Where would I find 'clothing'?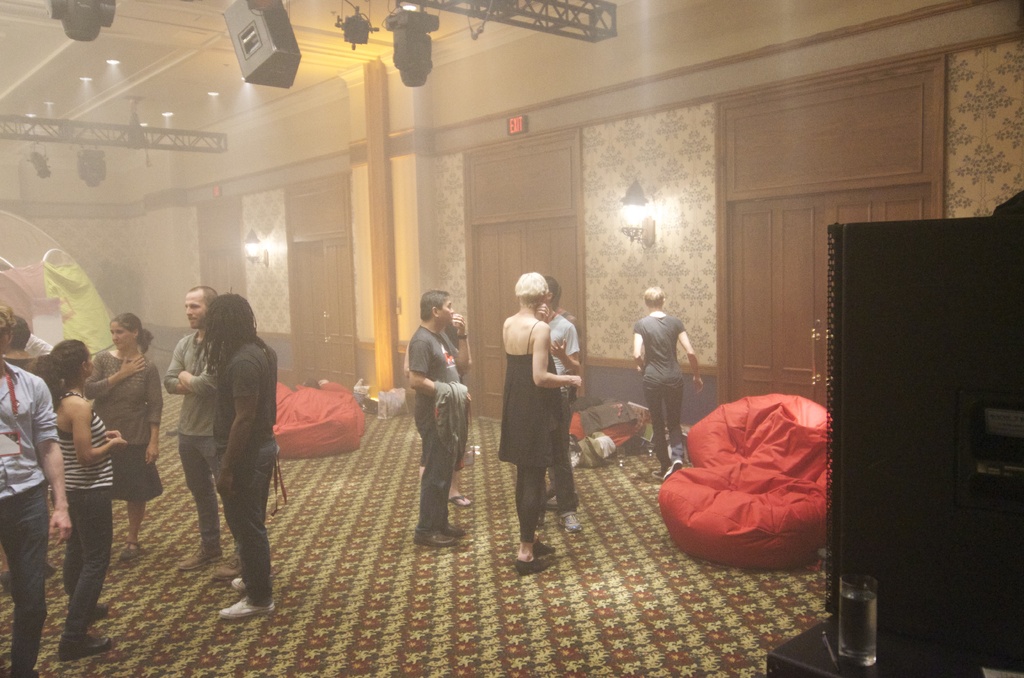
At (left=83, top=346, right=163, bottom=501).
